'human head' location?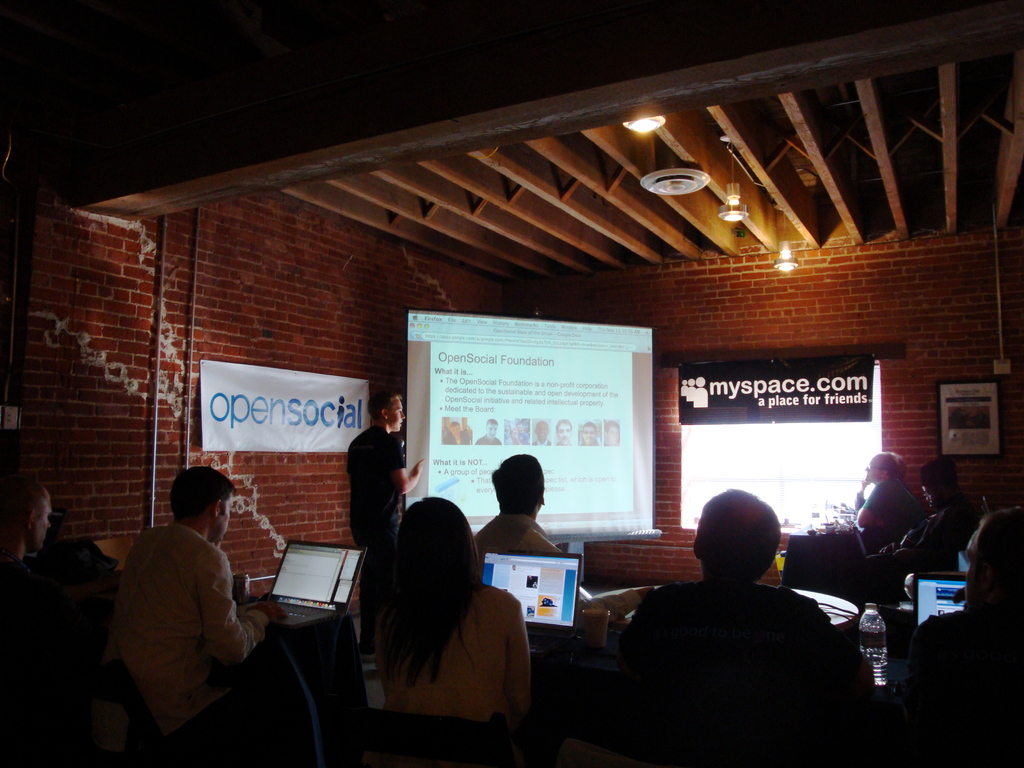
x1=553, y1=419, x2=574, y2=442
